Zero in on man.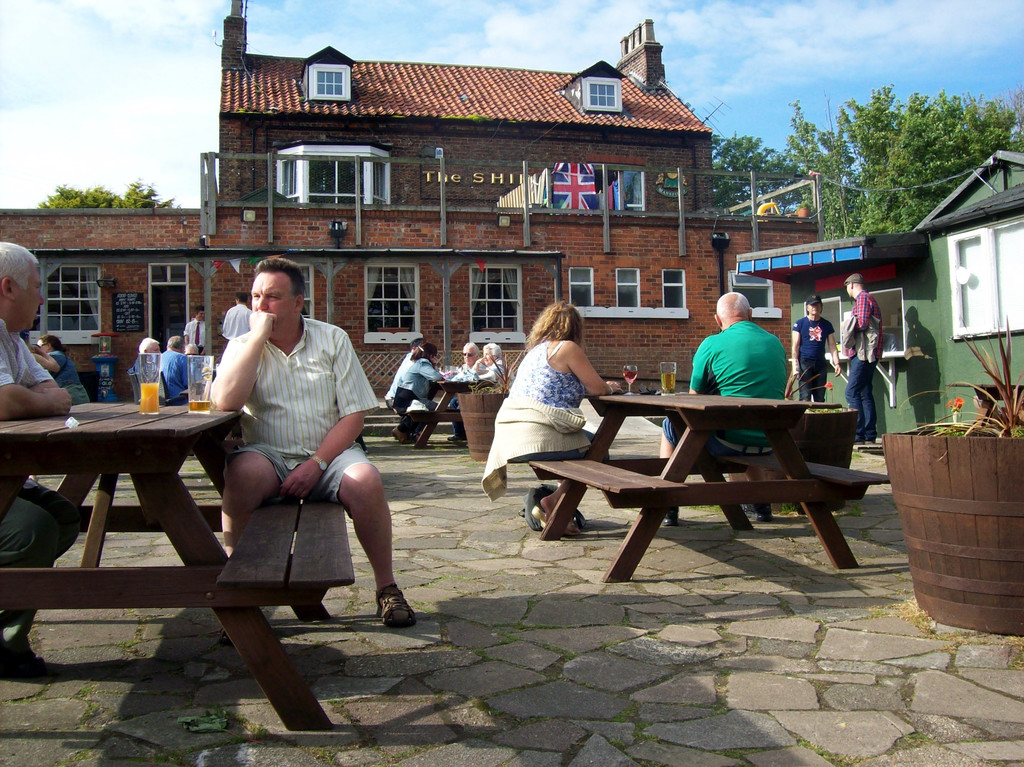
Zeroed in: locate(0, 234, 82, 686).
